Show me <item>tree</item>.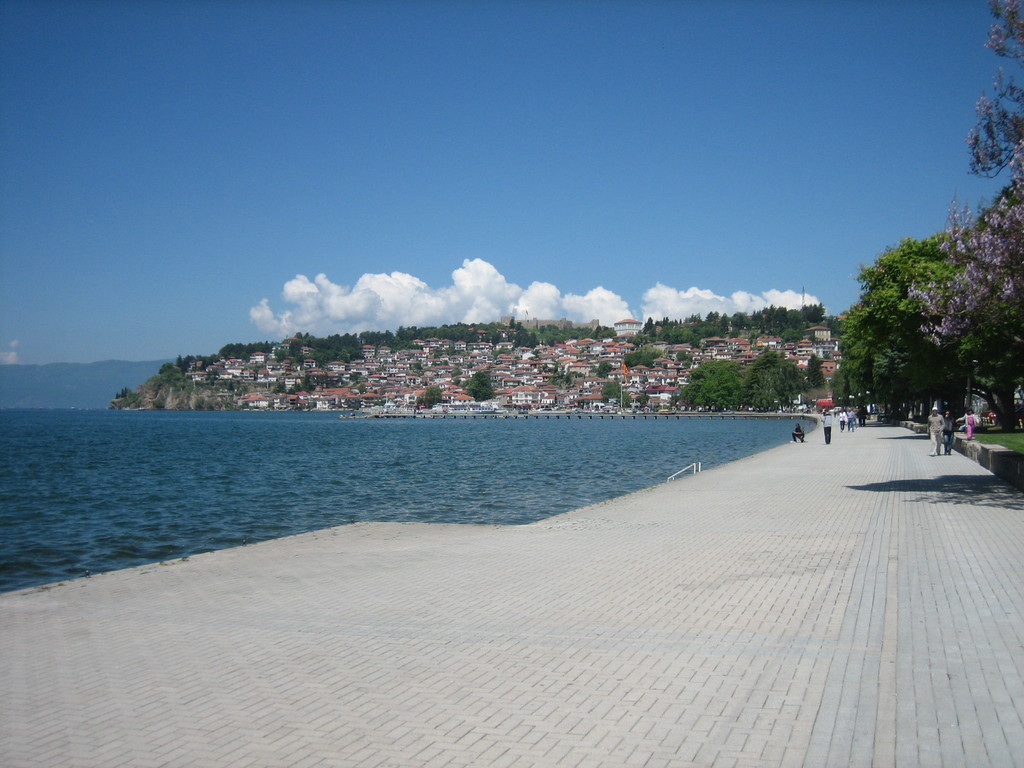
<item>tree</item> is here: box(412, 363, 422, 372).
